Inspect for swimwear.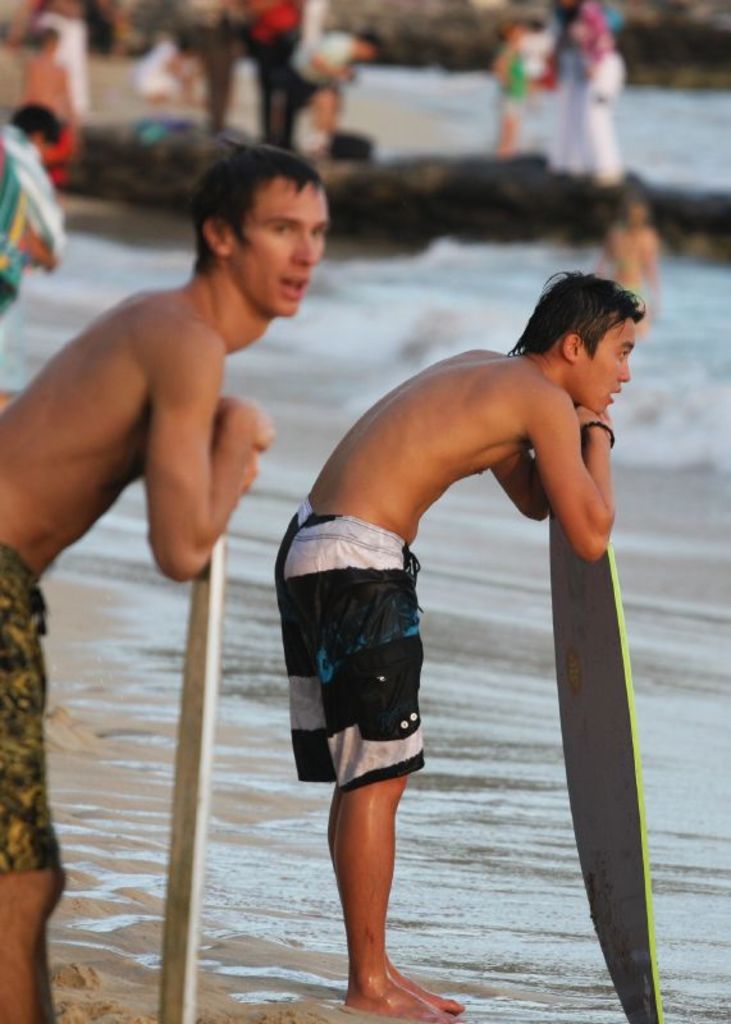
Inspection: (282,495,429,805).
